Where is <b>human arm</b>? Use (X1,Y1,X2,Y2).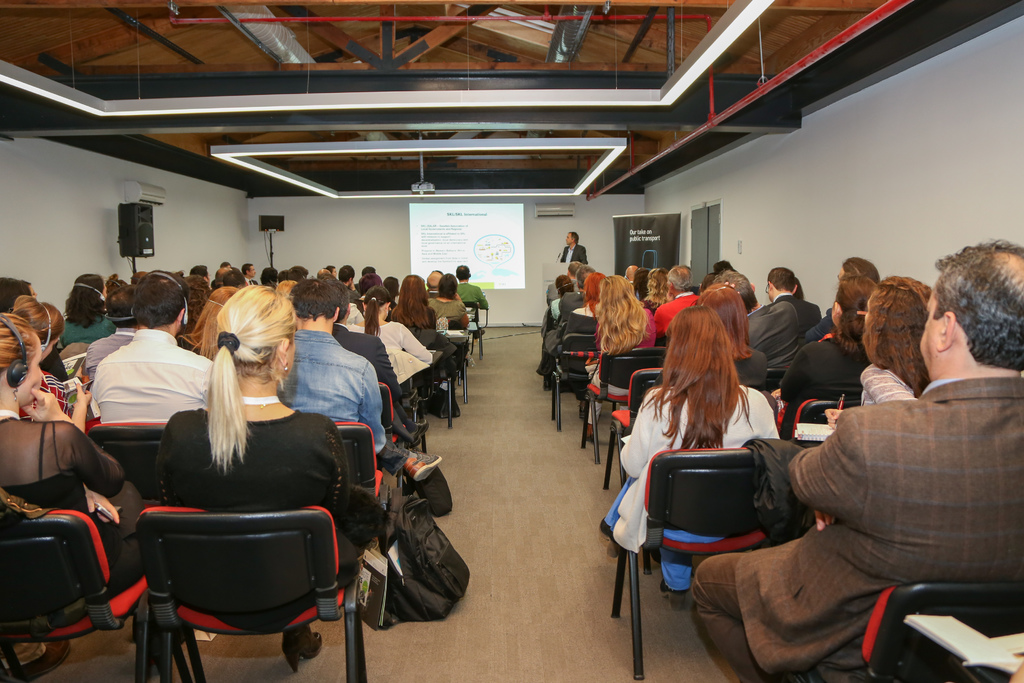
(745,388,781,448).
